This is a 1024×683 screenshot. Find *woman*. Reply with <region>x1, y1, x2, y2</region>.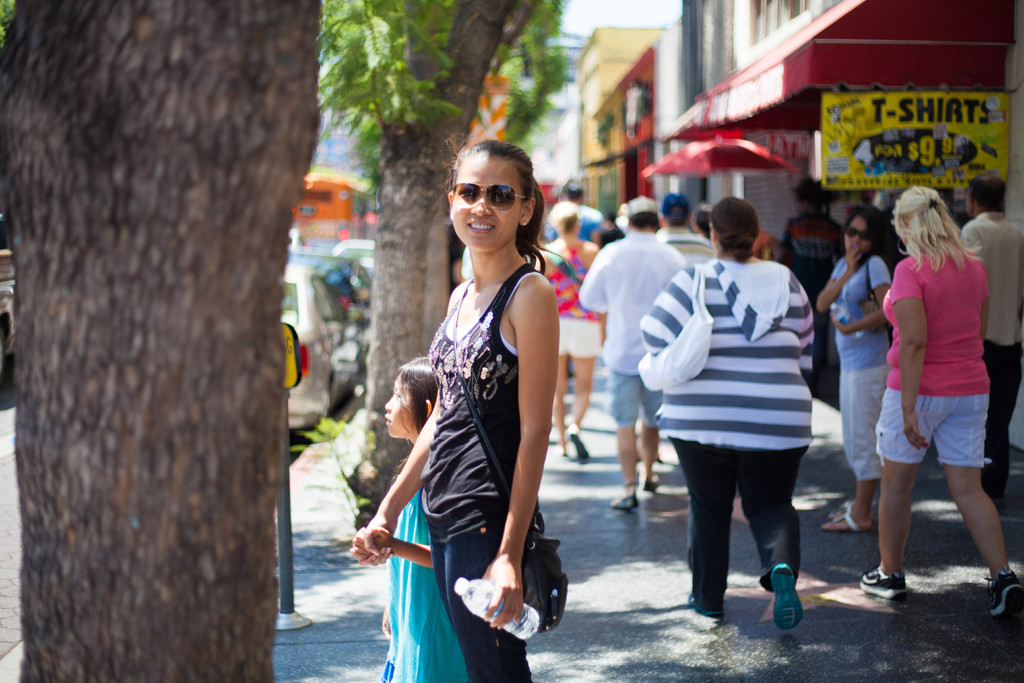
<region>812, 206, 896, 534</region>.
